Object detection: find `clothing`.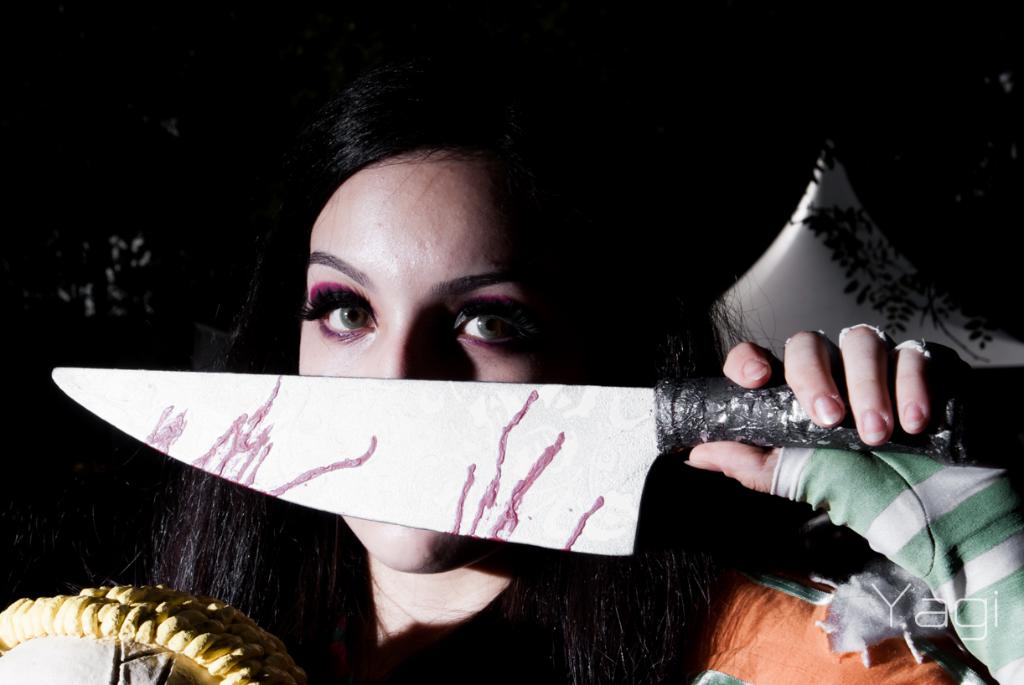
(626,213,1000,645).
